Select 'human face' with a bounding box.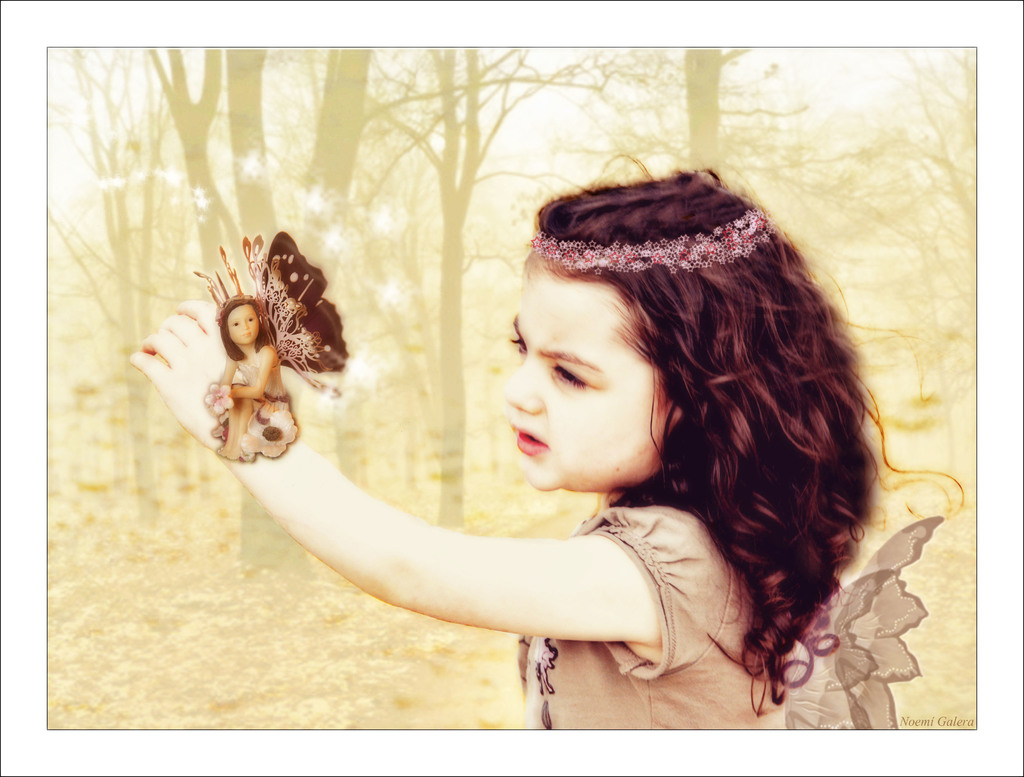
bbox=[225, 304, 261, 346].
